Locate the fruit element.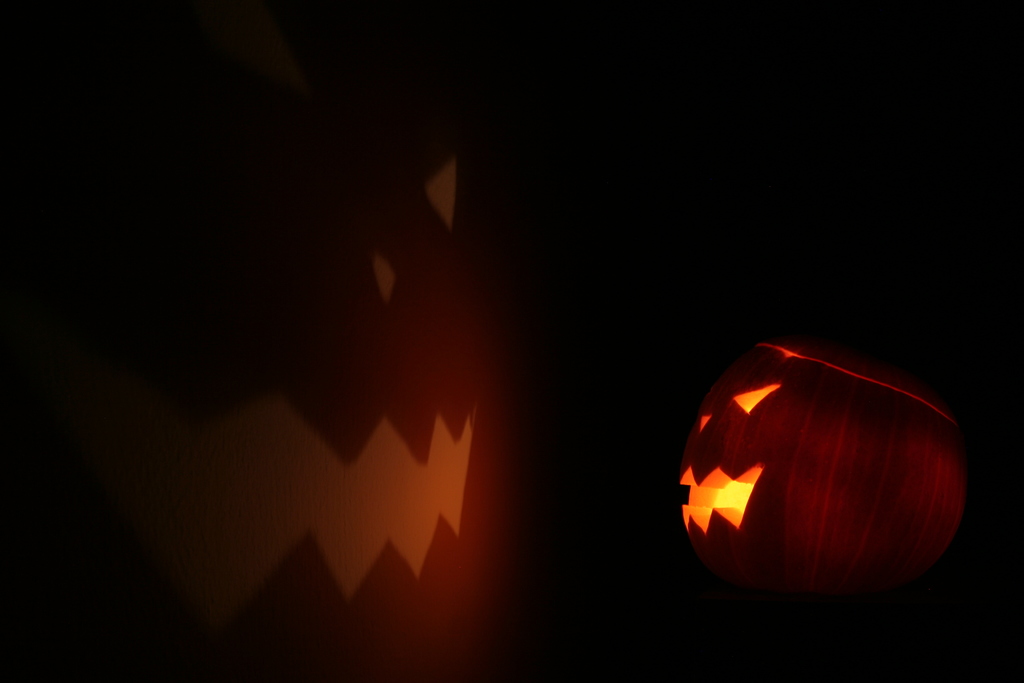
Element bbox: left=664, top=347, right=973, bottom=620.
